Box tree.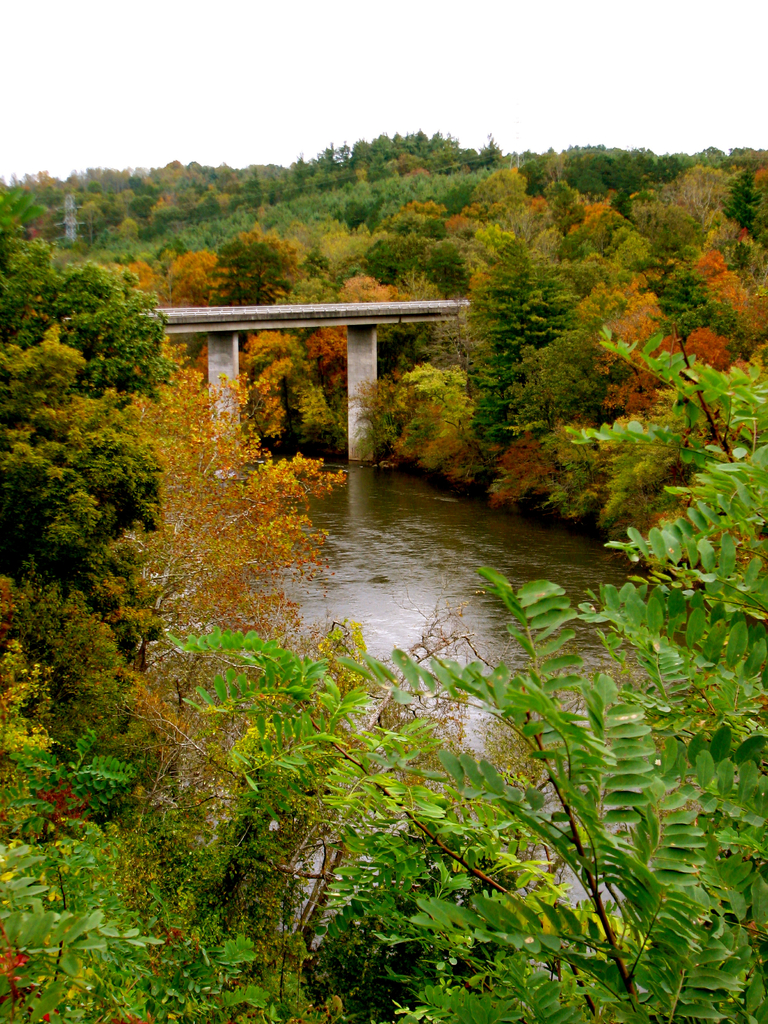
(x1=0, y1=229, x2=188, y2=739).
